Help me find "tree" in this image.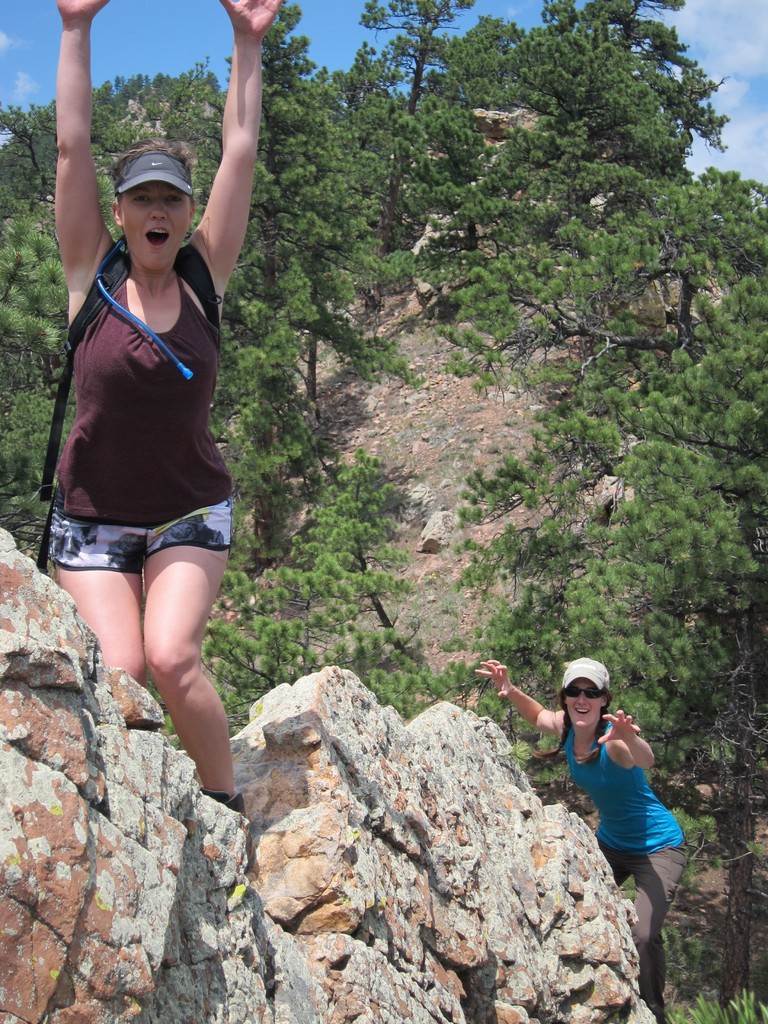
Found it: x1=0 y1=0 x2=767 y2=1023.
